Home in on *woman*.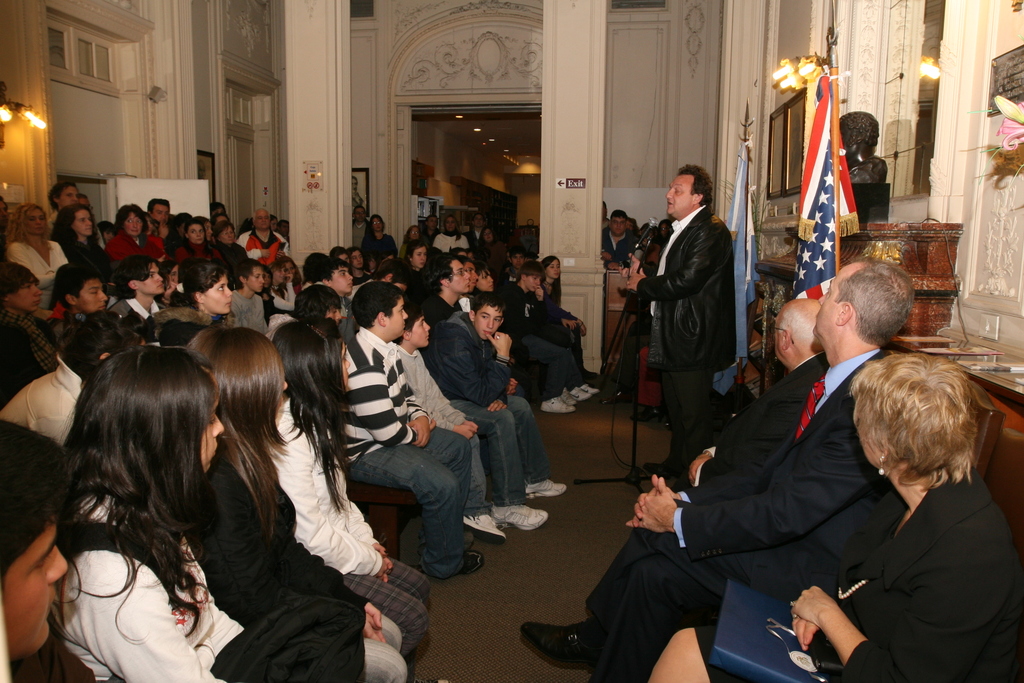
Homed in at BBox(175, 218, 214, 258).
